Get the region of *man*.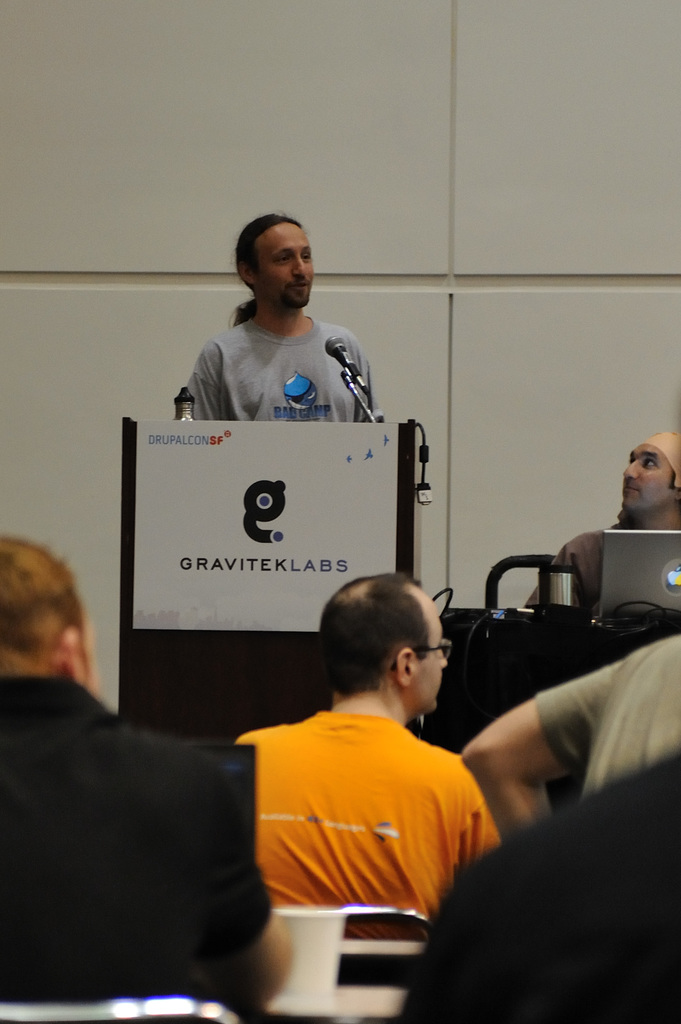
box=[216, 579, 512, 966].
